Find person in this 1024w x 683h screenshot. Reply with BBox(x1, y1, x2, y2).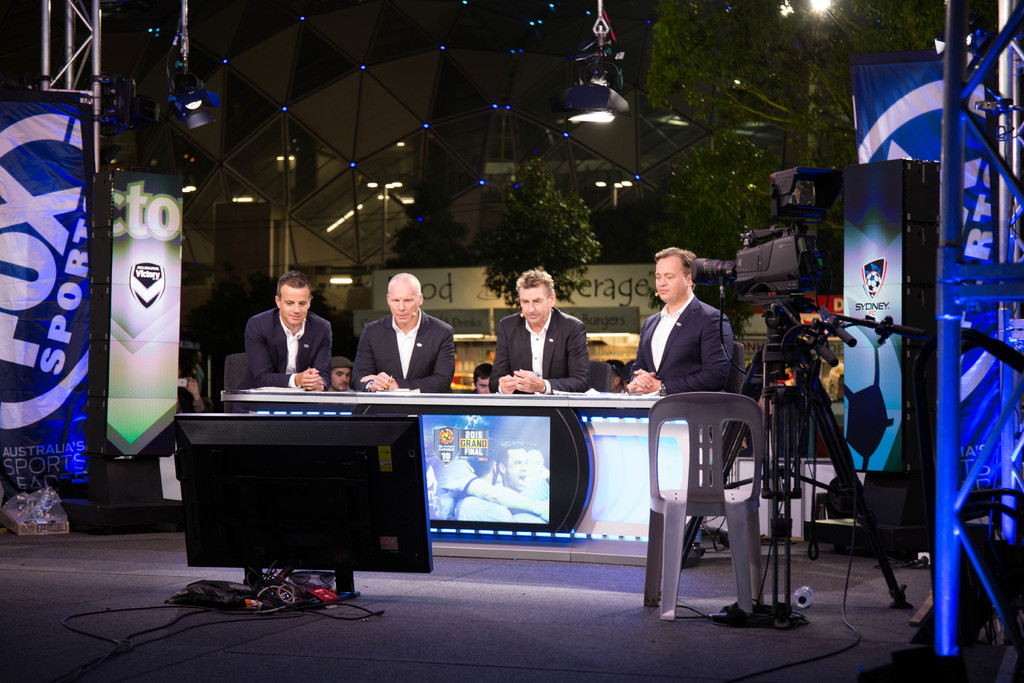
BBox(475, 365, 493, 392).
